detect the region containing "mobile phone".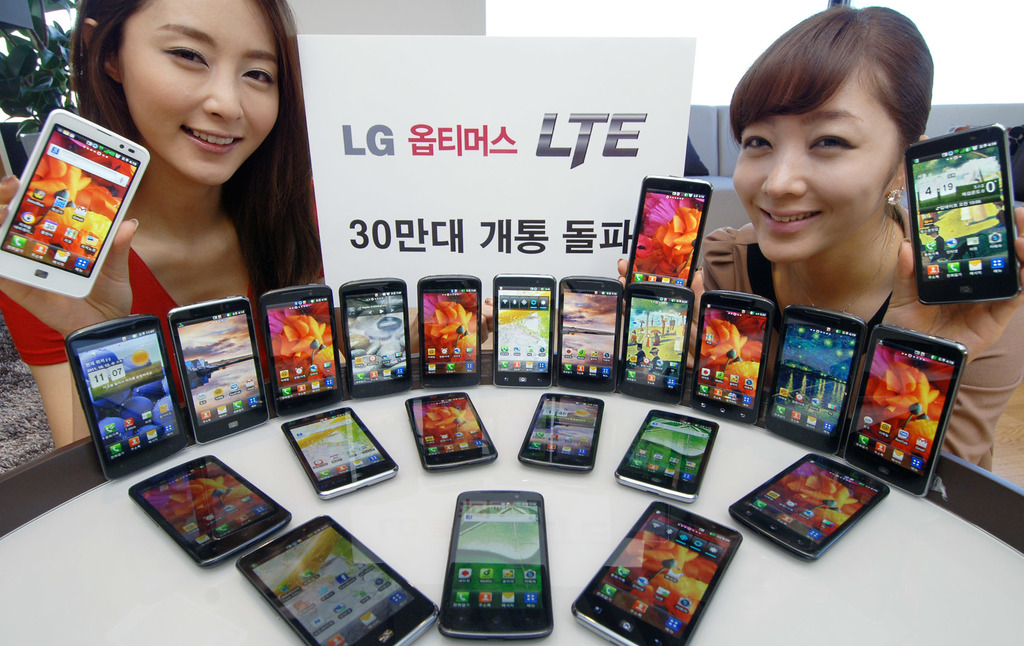
l=262, t=282, r=341, b=417.
